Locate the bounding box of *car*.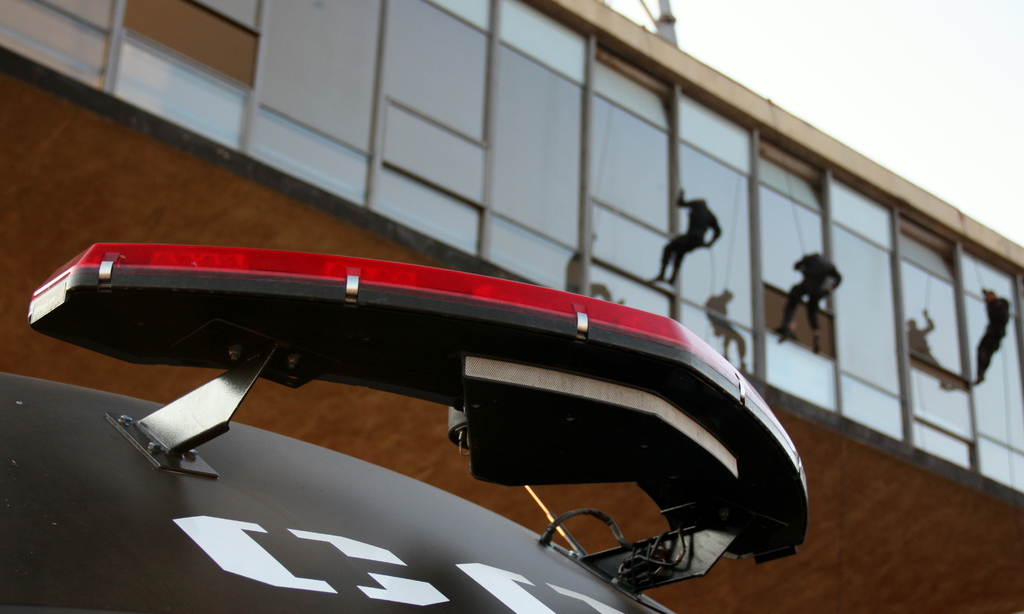
Bounding box: region(0, 241, 806, 613).
